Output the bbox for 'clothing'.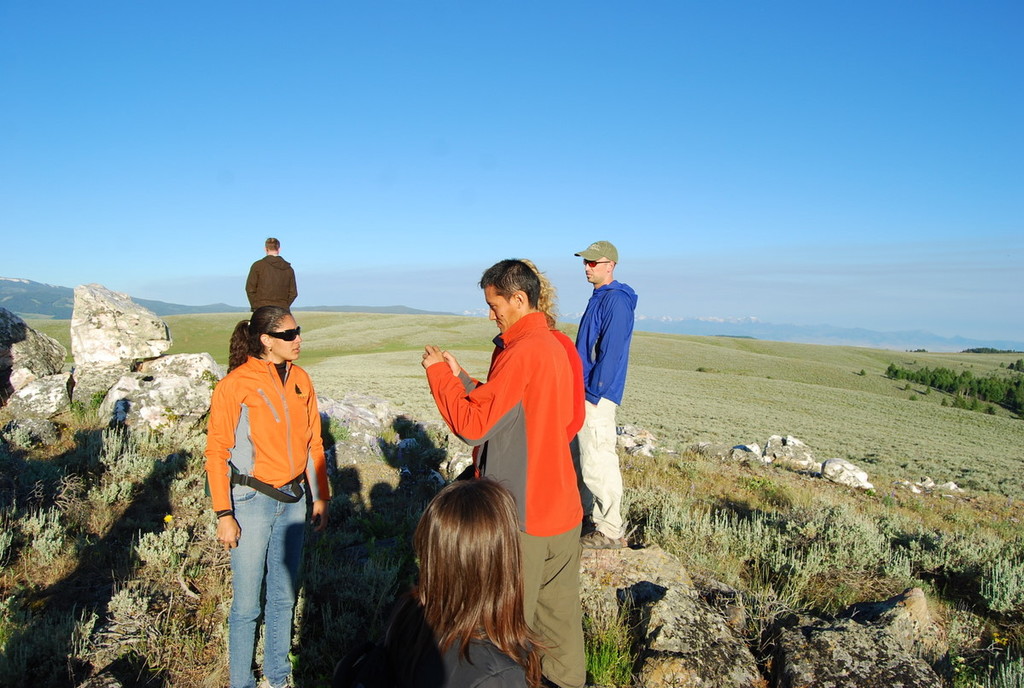
[left=243, top=250, right=296, bottom=323].
